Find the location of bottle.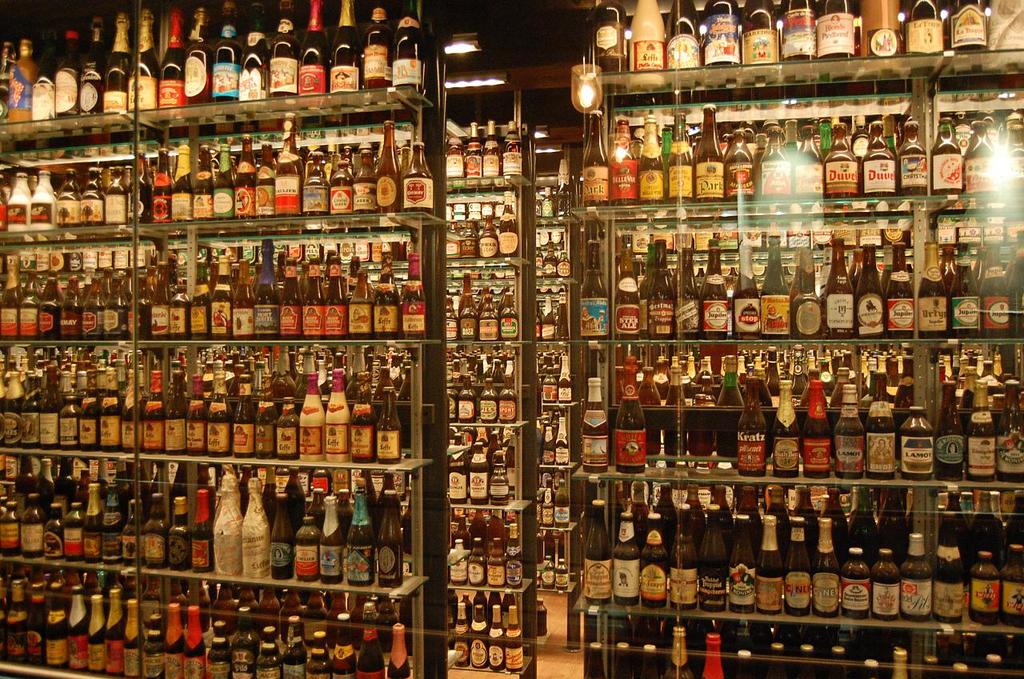
Location: <bbox>80, 597, 113, 674</bbox>.
